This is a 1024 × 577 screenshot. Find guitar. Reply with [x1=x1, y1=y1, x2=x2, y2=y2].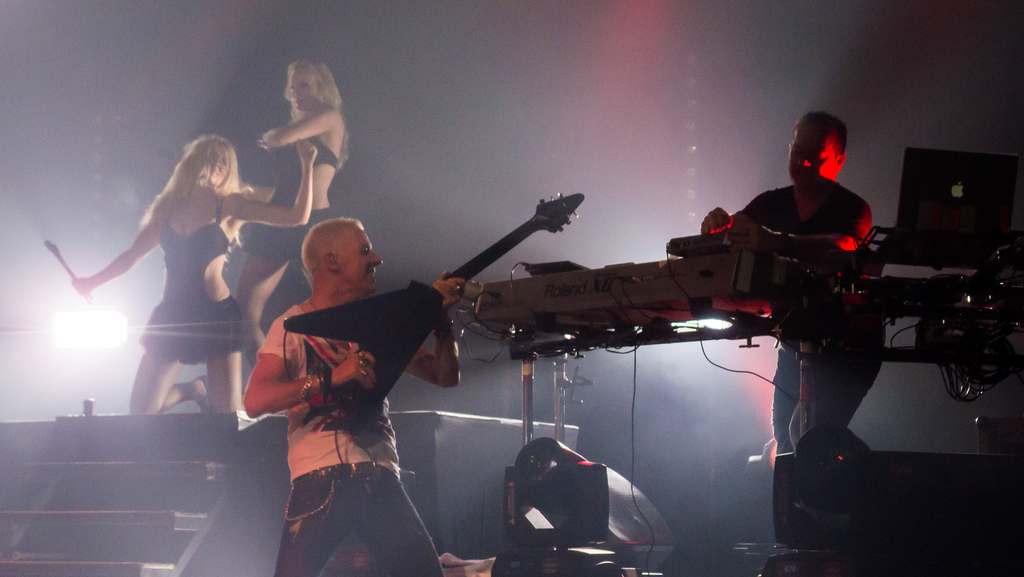
[x1=280, y1=188, x2=584, y2=421].
